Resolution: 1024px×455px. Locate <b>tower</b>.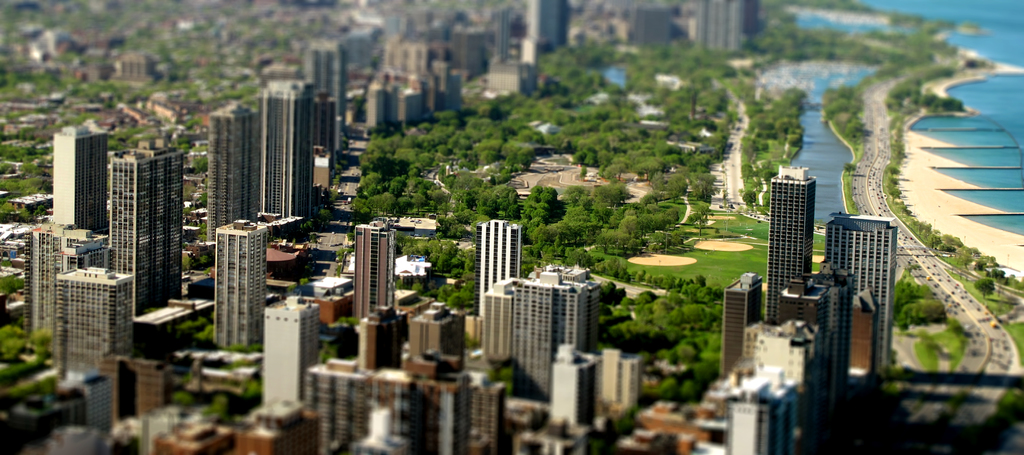
206,211,259,346.
